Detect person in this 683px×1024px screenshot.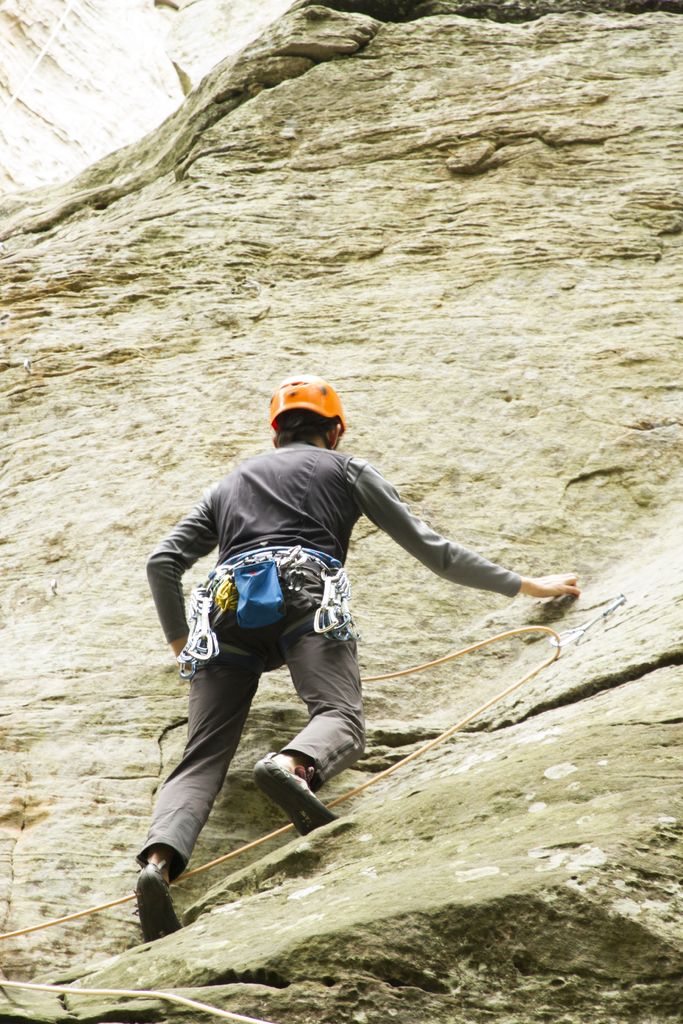
Detection: 124/410/552/852.
